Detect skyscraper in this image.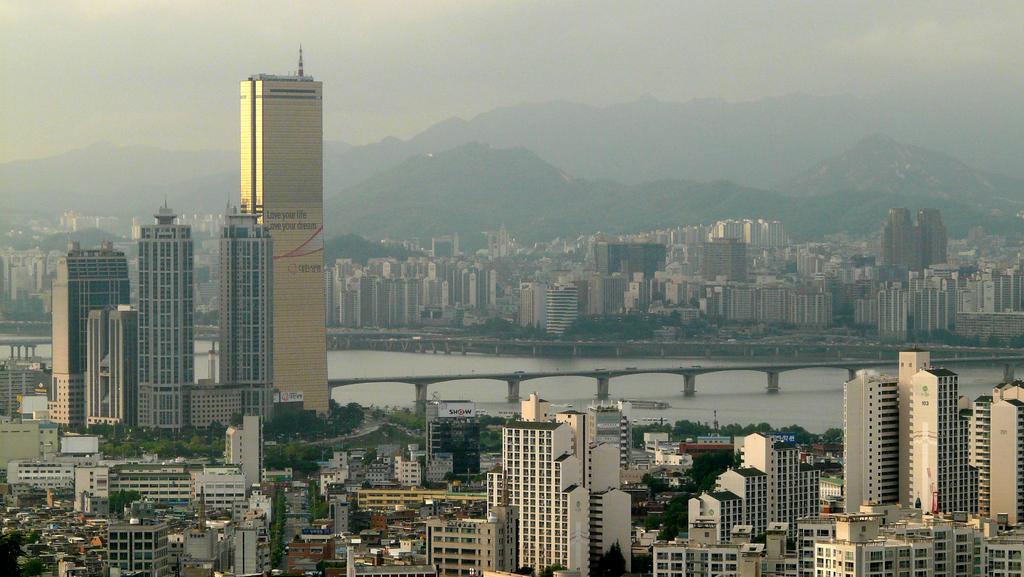
Detection: locate(839, 375, 918, 529).
